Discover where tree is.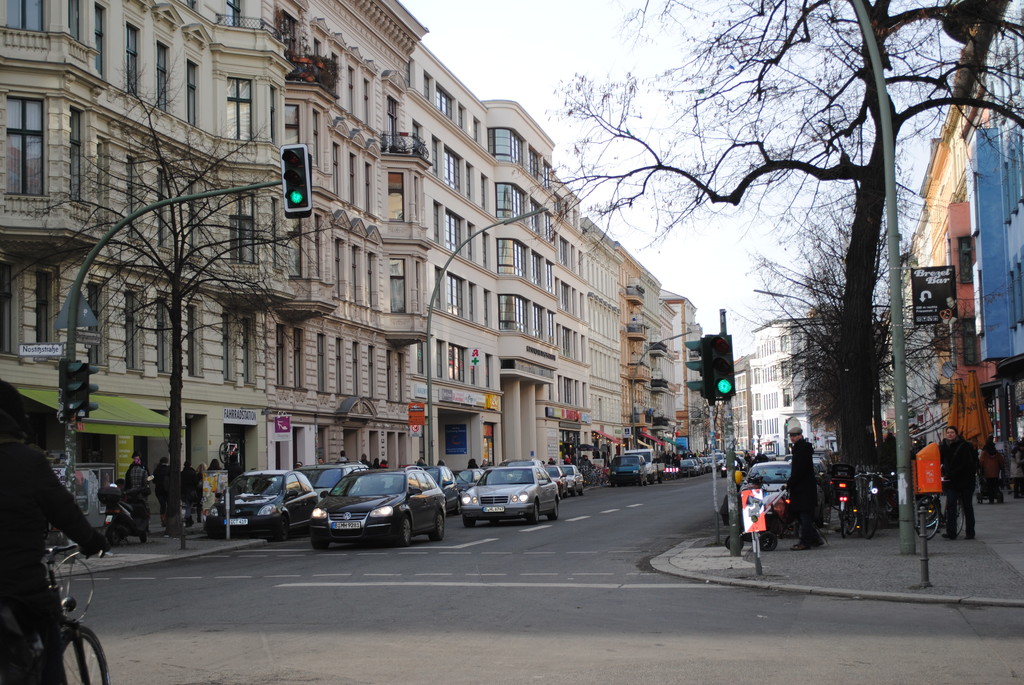
Discovered at rect(520, 0, 1023, 492).
